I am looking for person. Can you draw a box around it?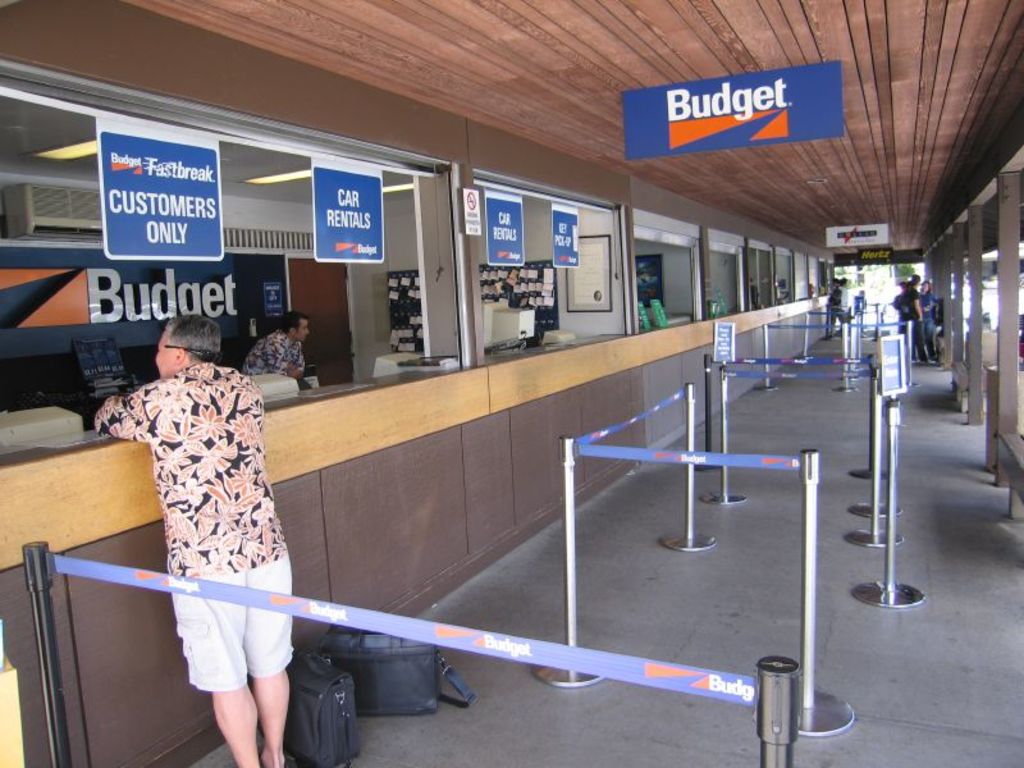
Sure, the bounding box is locate(831, 278, 849, 342).
